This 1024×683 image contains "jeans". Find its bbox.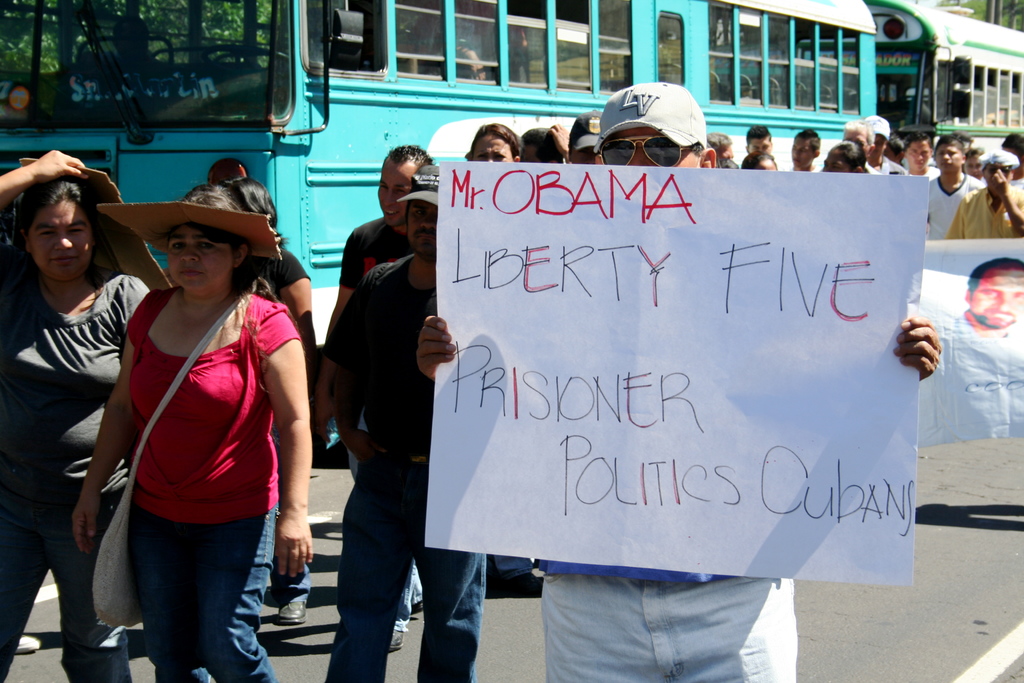
[540,575,799,682].
